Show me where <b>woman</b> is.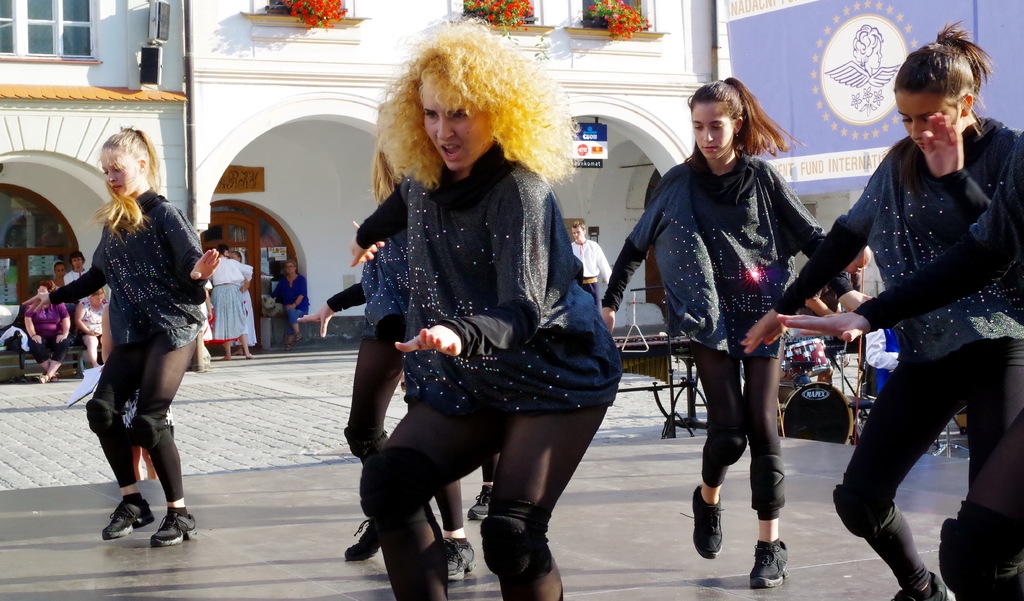
<b>woman</b> is at <bbox>344, 22, 614, 600</bbox>.
